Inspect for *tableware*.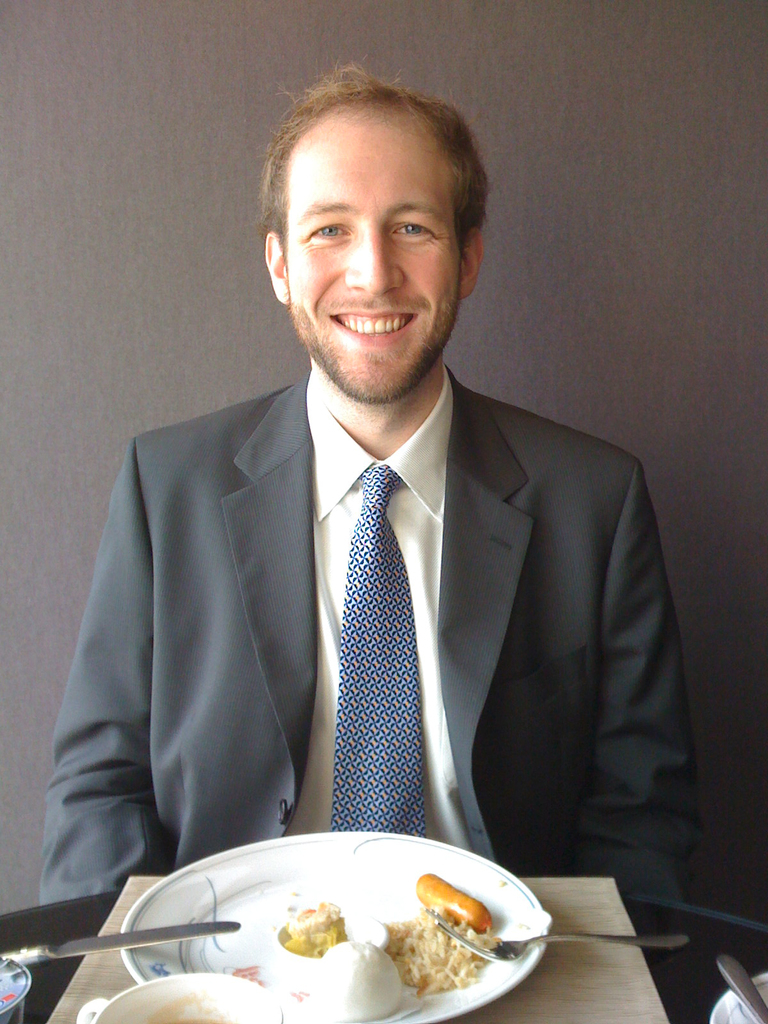
Inspection: locate(0, 956, 26, 1023).
